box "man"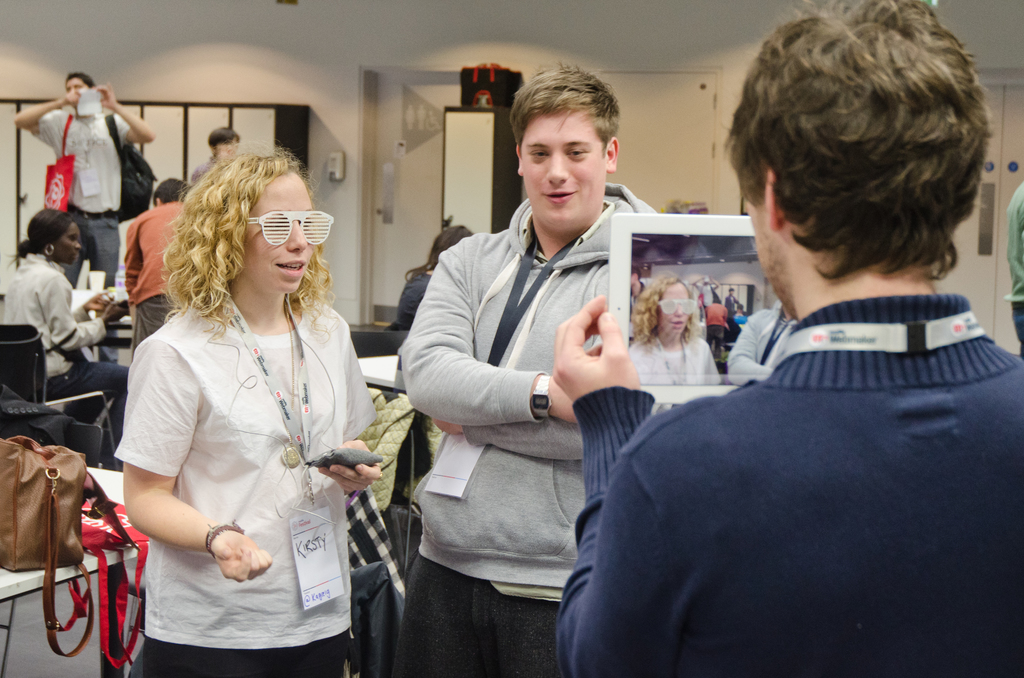
703,295,732,359
